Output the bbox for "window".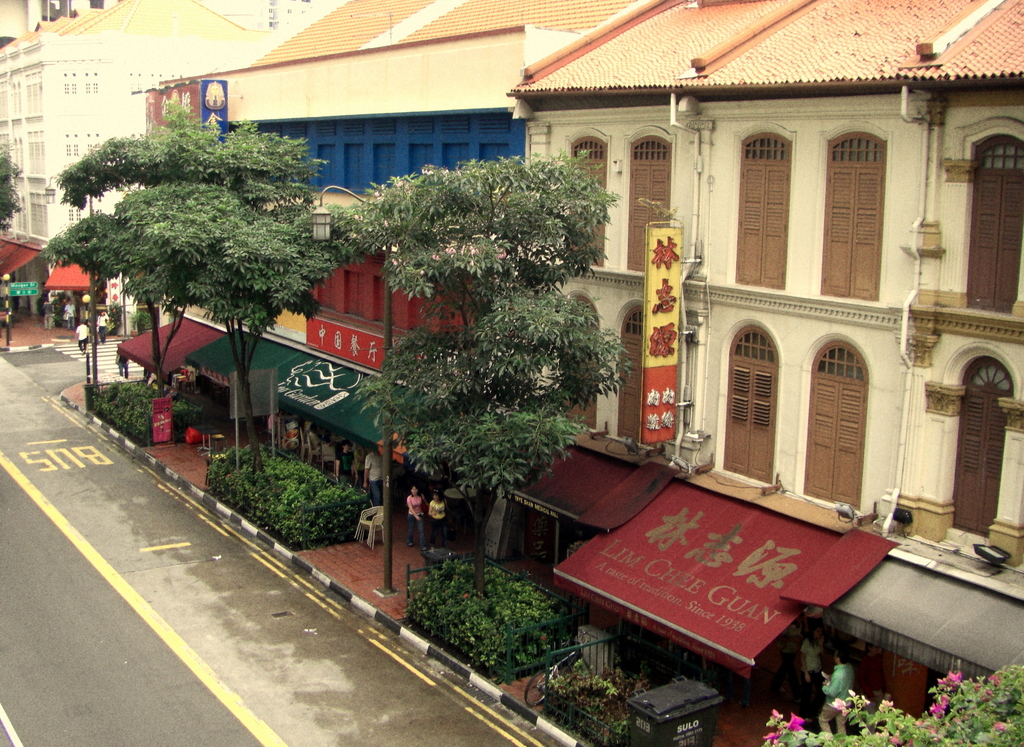
(x1=85, y1=127, x2=99, y2=158).
